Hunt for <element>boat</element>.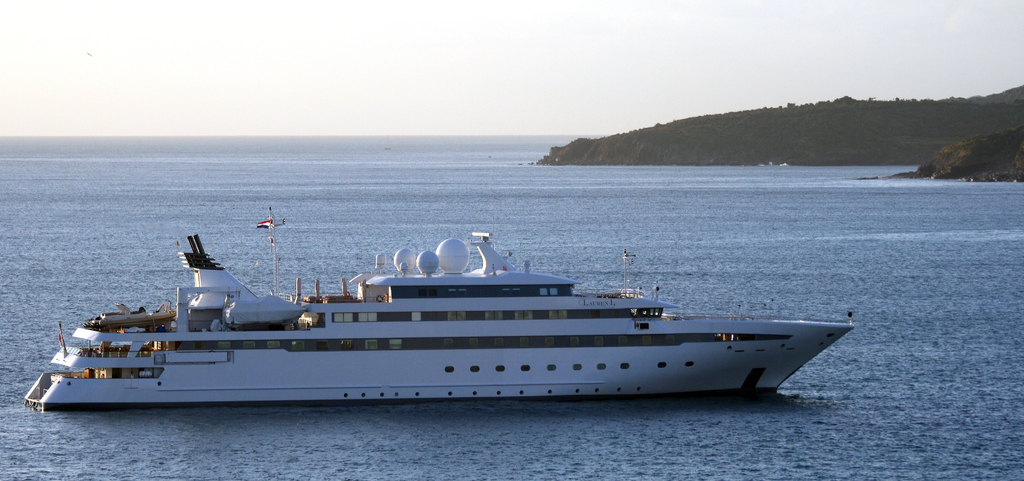
Hunted down at (0, 231, 904, 407).
